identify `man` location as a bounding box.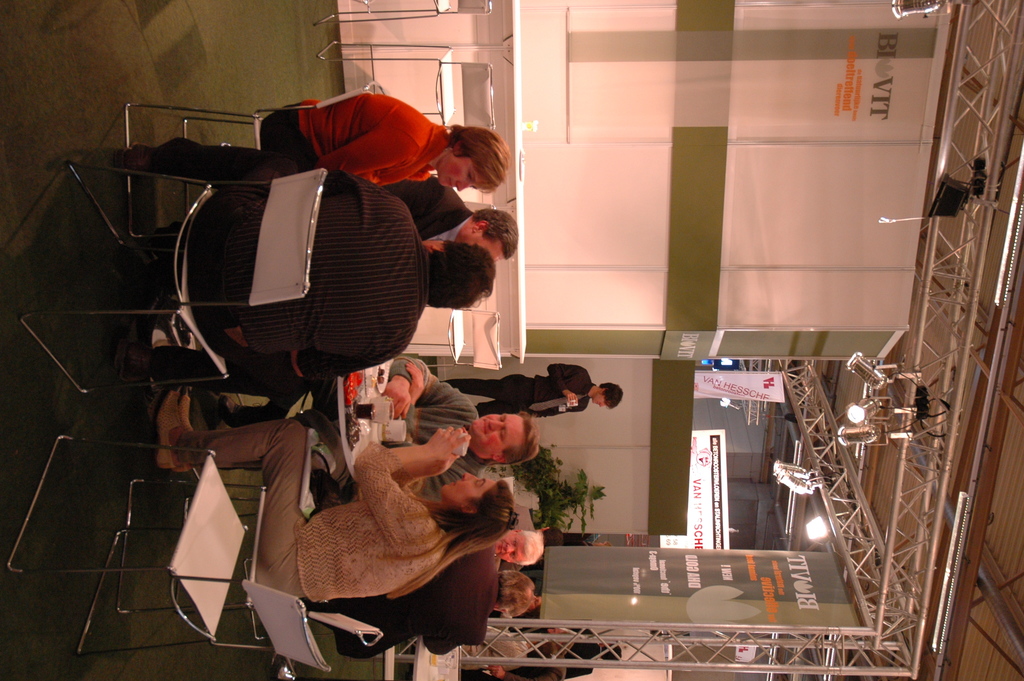
x1=109 y1=160 x2=497 y2=379.
